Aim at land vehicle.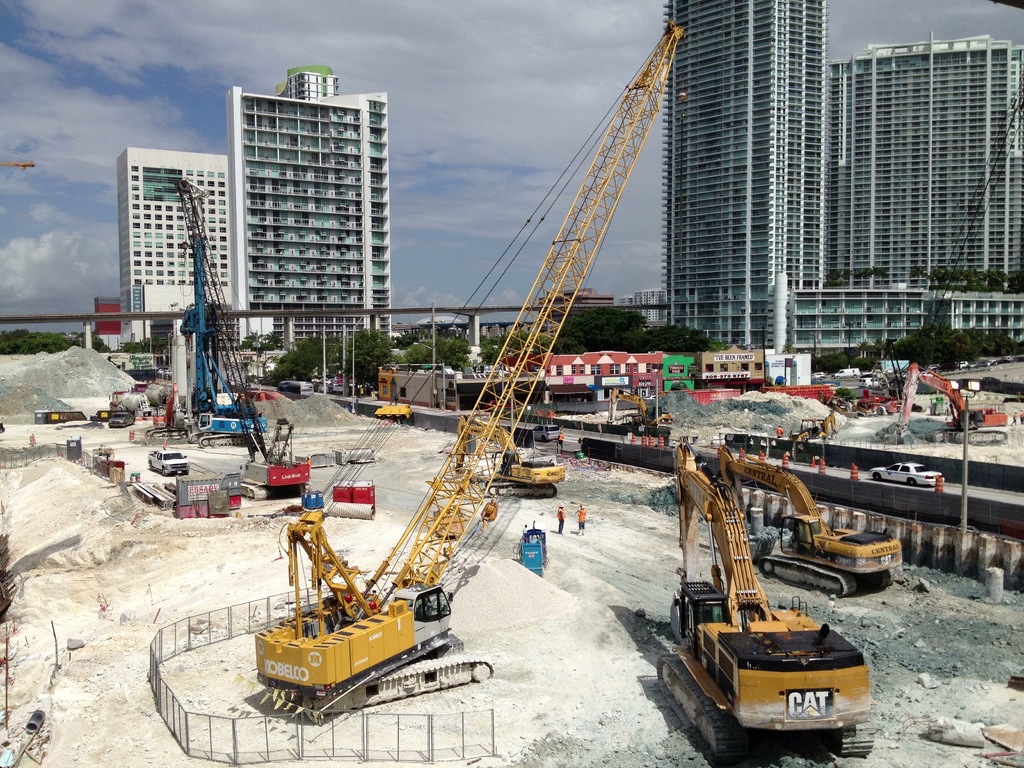
Aimed at 796, 410, 837, 440.
